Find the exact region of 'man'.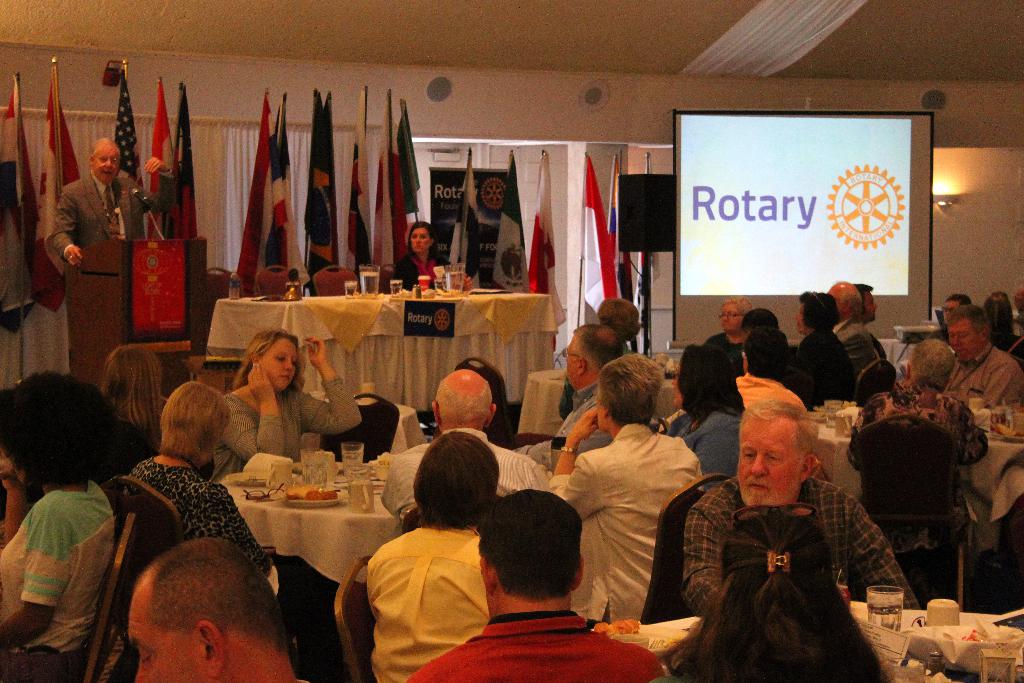
Exact region: bbox=(50, 136, 177, 268).
